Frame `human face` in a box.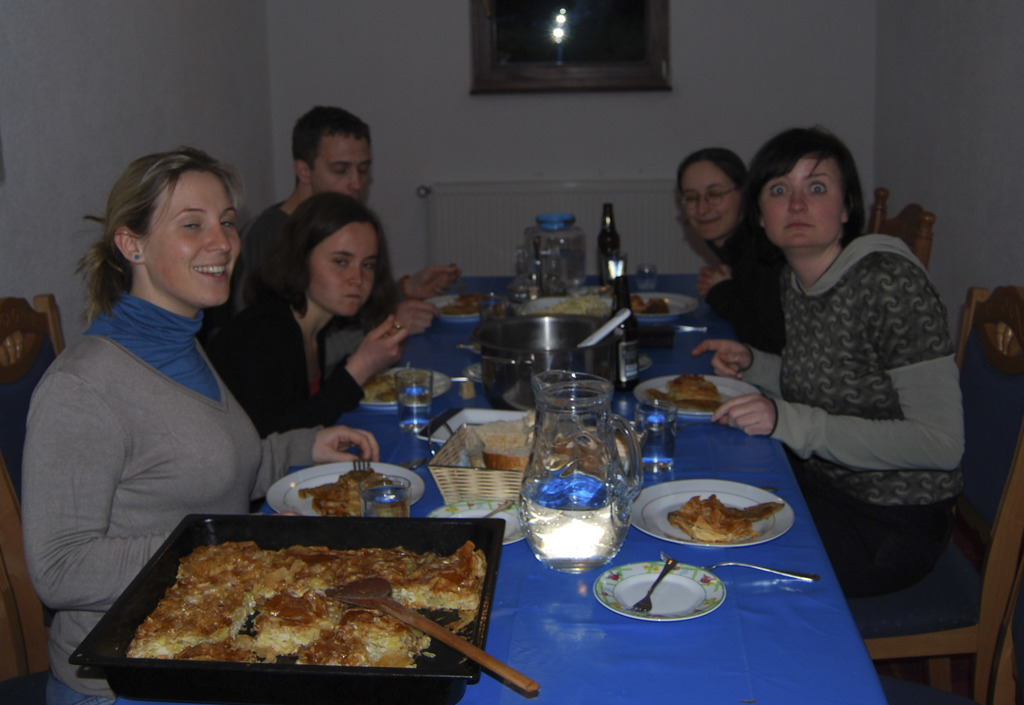
<box>765,154,847,248</box>.
